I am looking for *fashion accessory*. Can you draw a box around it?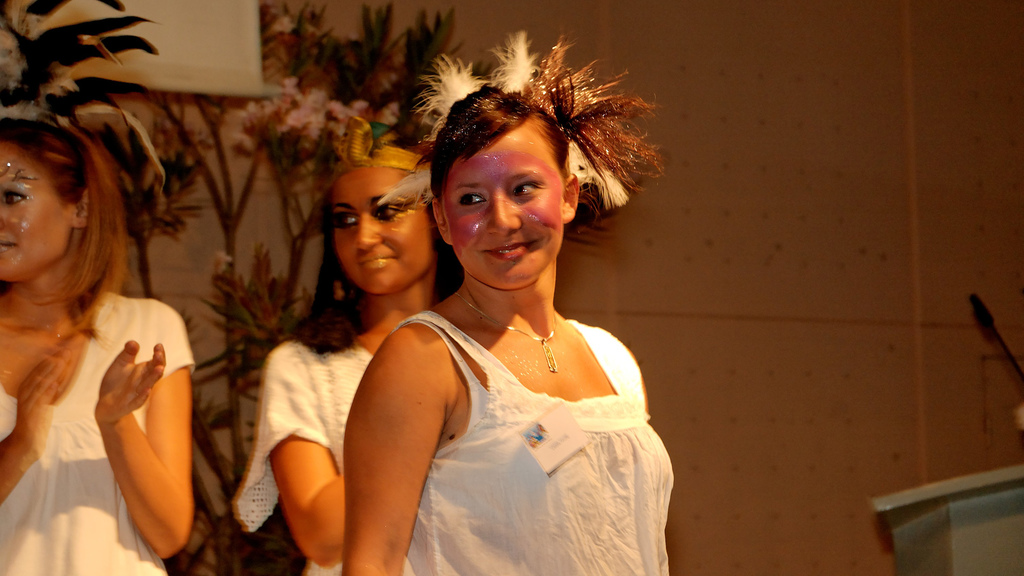
Sure, the bounding box is x1=468 y1=275 x2=562 y2=388.
